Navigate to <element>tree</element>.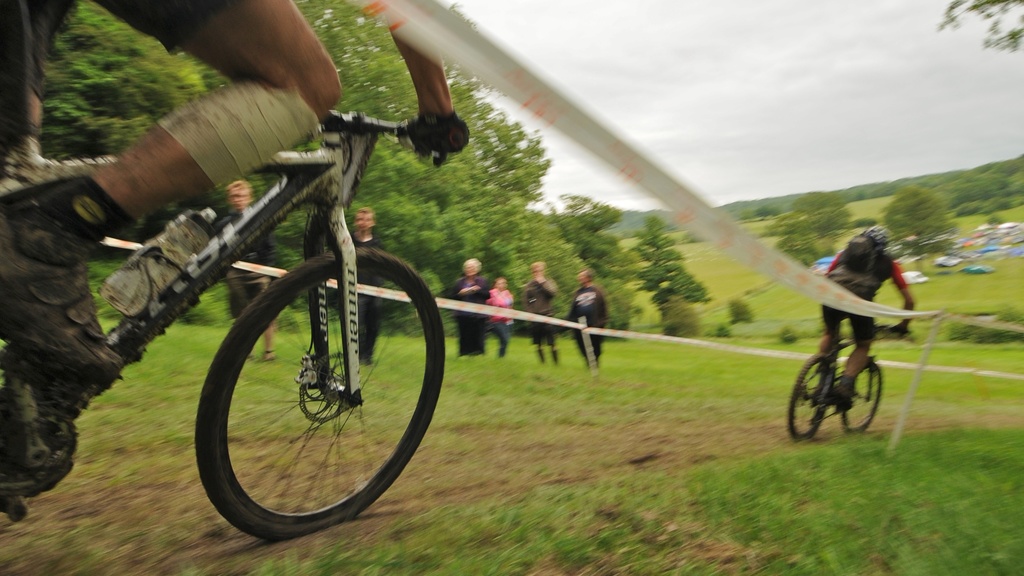
Navigation target: 527 181 649 345.
